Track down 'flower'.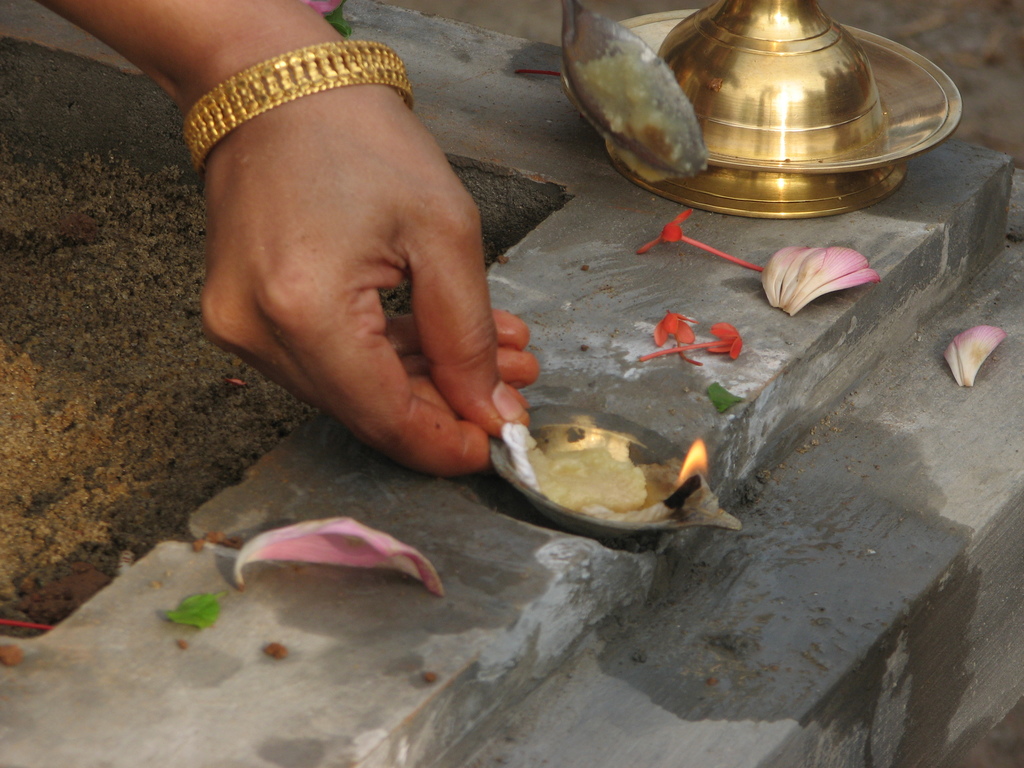
Tracked to [x1=636, y1=209, x2=763, y2=273].
